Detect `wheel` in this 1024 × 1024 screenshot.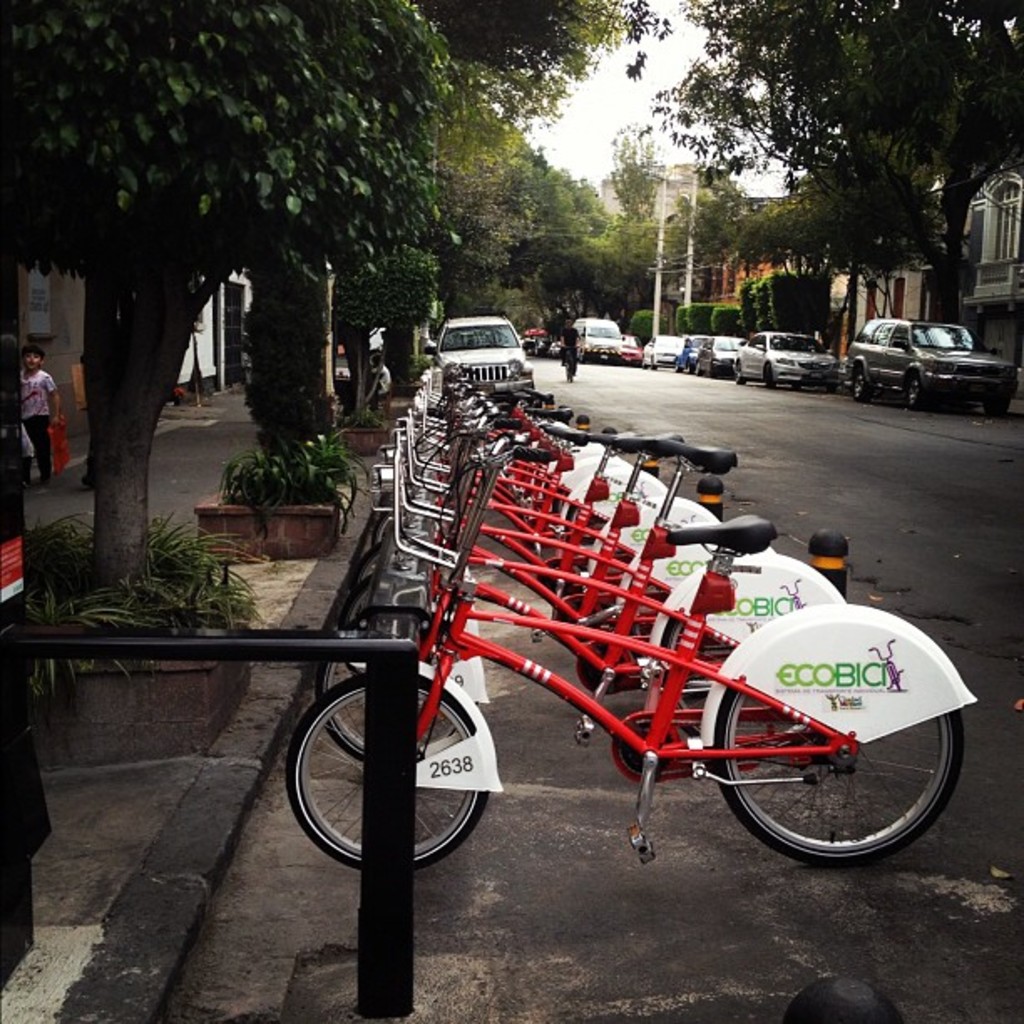
Detection: box(902, 378, 925, 405).
